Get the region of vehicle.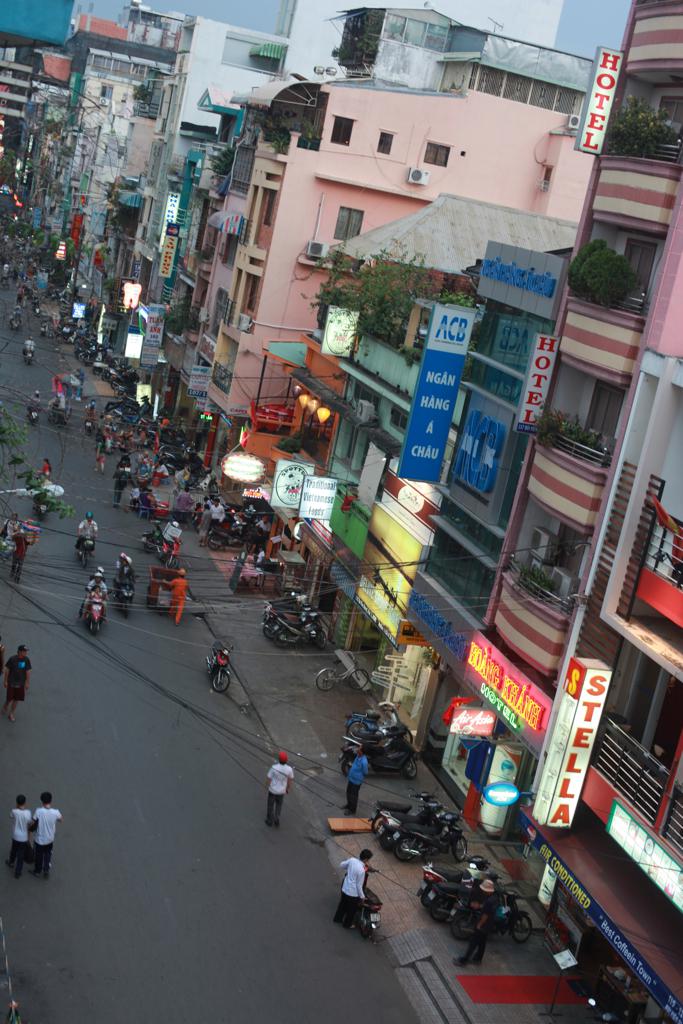
{"x1": 29, "y1": 407, "x2": 38, "y2": 421}.
